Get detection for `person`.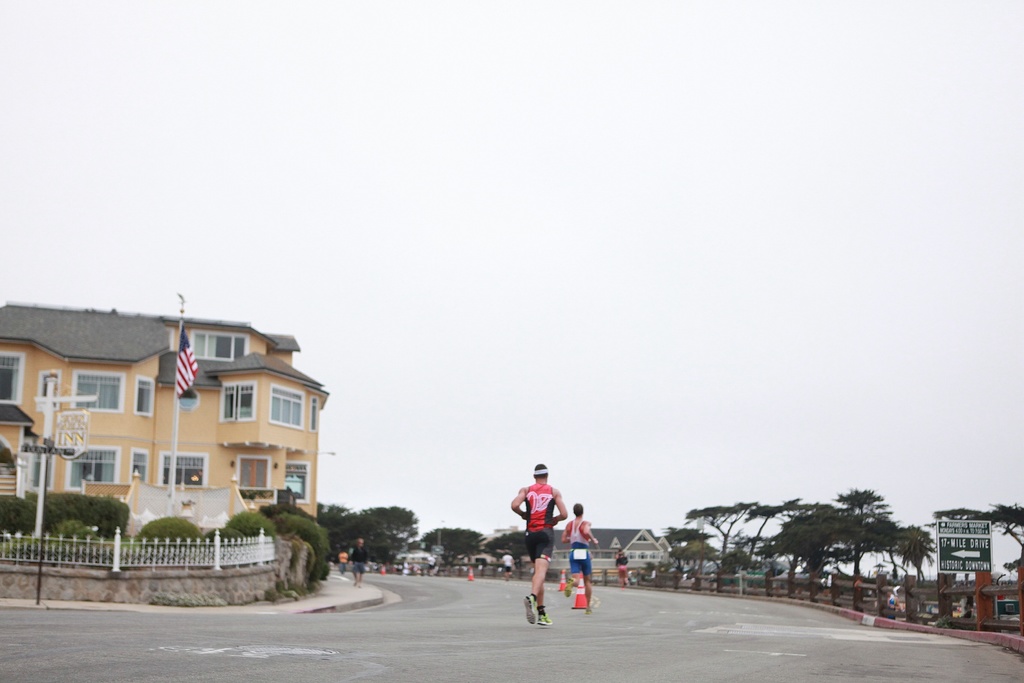
Detection: bbox(565, 500, 594, 607).
